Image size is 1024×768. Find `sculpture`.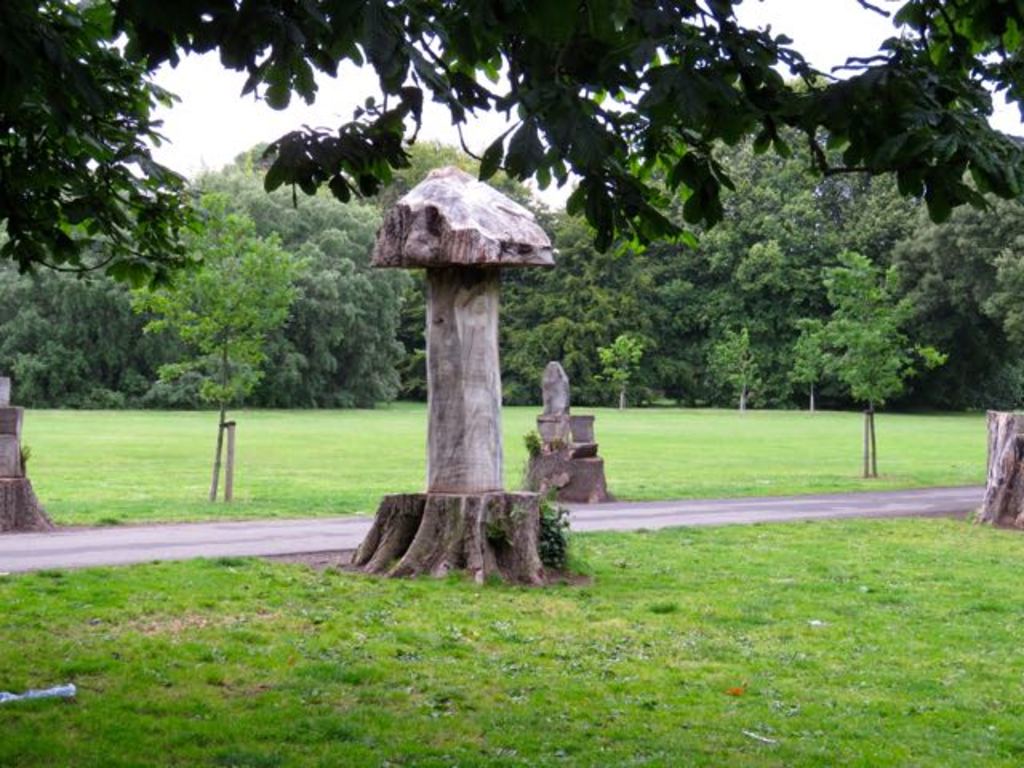
(left=520, top=350, right=622, bottom=510).
